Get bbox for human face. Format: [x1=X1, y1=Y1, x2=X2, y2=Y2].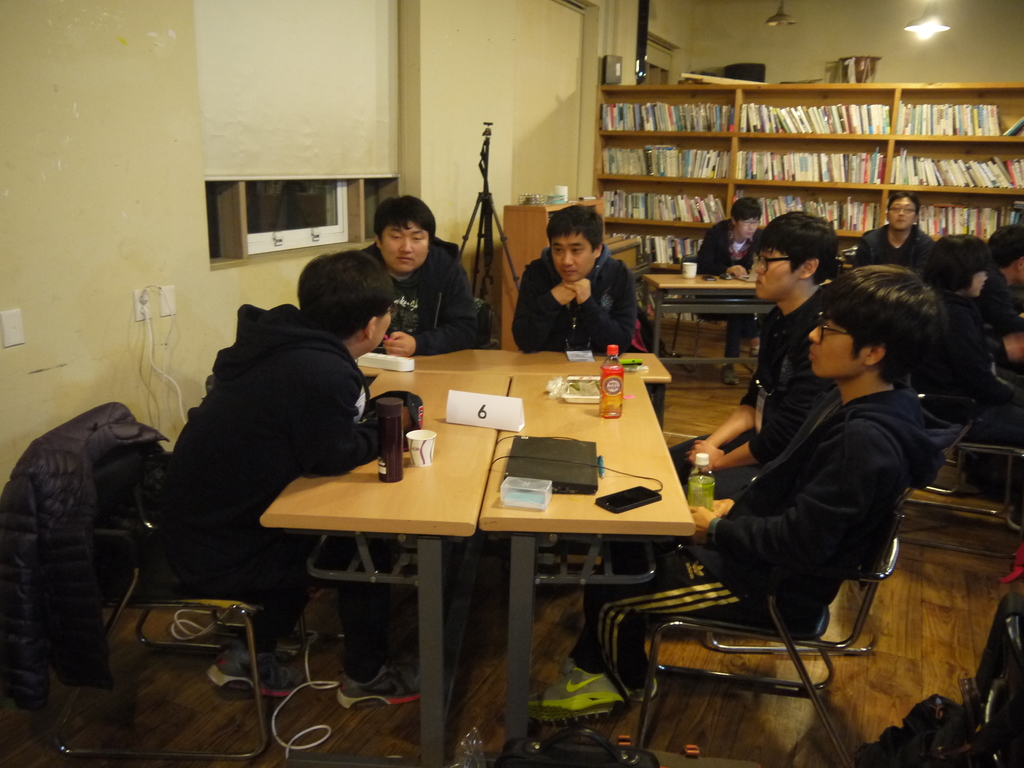
[x1=806, y1=317, x2=868, y2=379].
